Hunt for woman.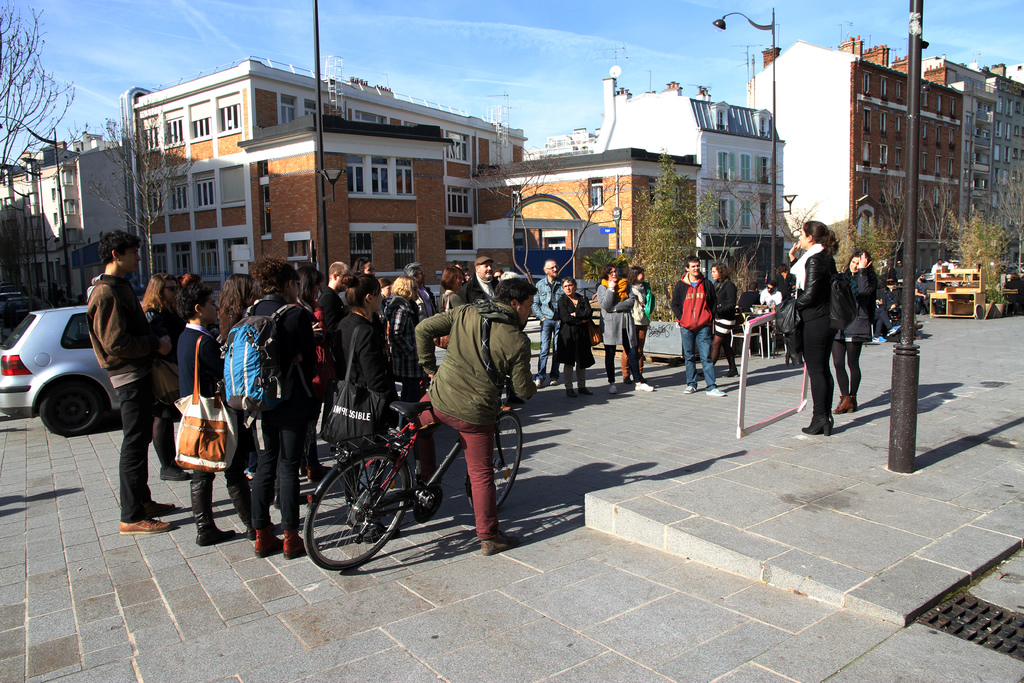
Hunted down at 886 261 900 282.
